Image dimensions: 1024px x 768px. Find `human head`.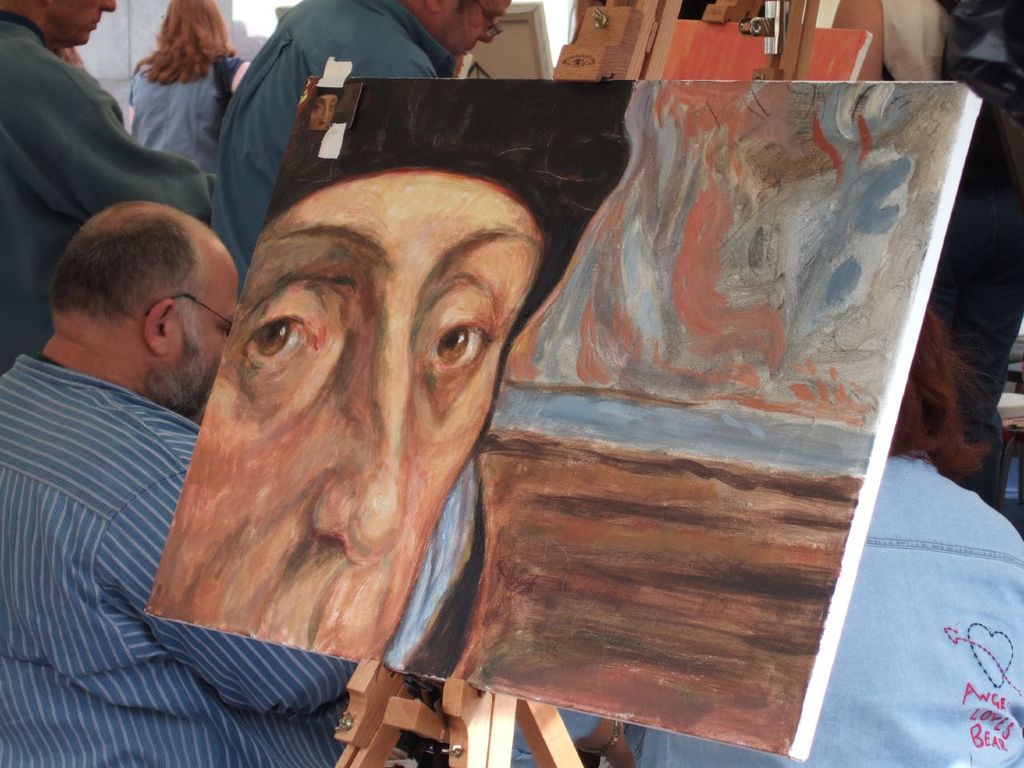
rect(145, 78, 634, 658).
